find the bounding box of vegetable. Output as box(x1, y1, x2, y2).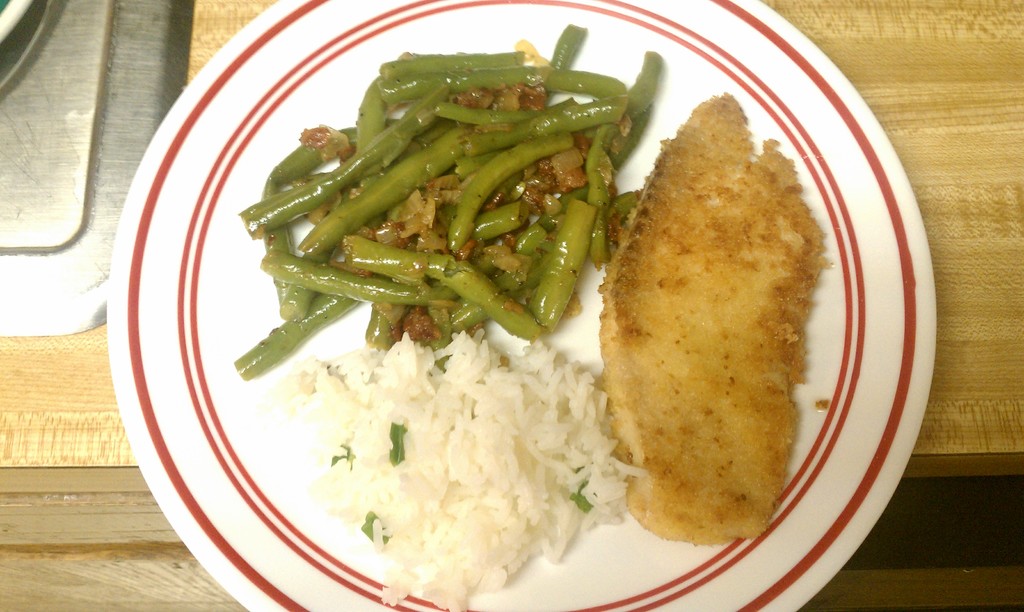
box(327, 445, 353, 472).
